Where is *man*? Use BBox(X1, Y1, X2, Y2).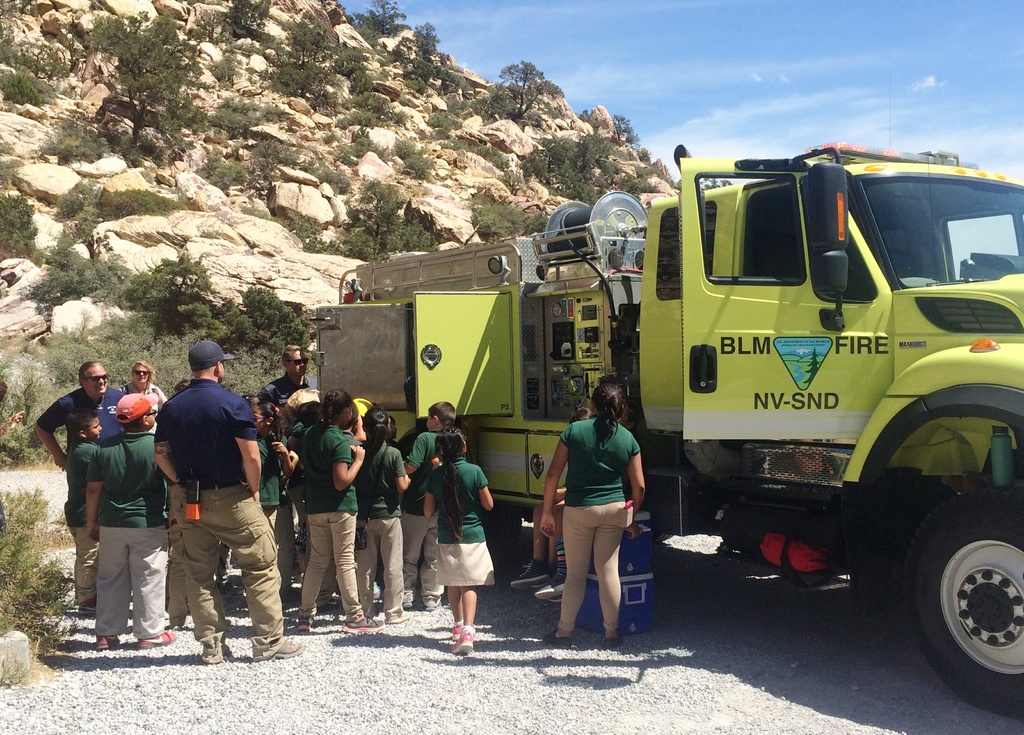
BBox(31, 362, 130, 477).
